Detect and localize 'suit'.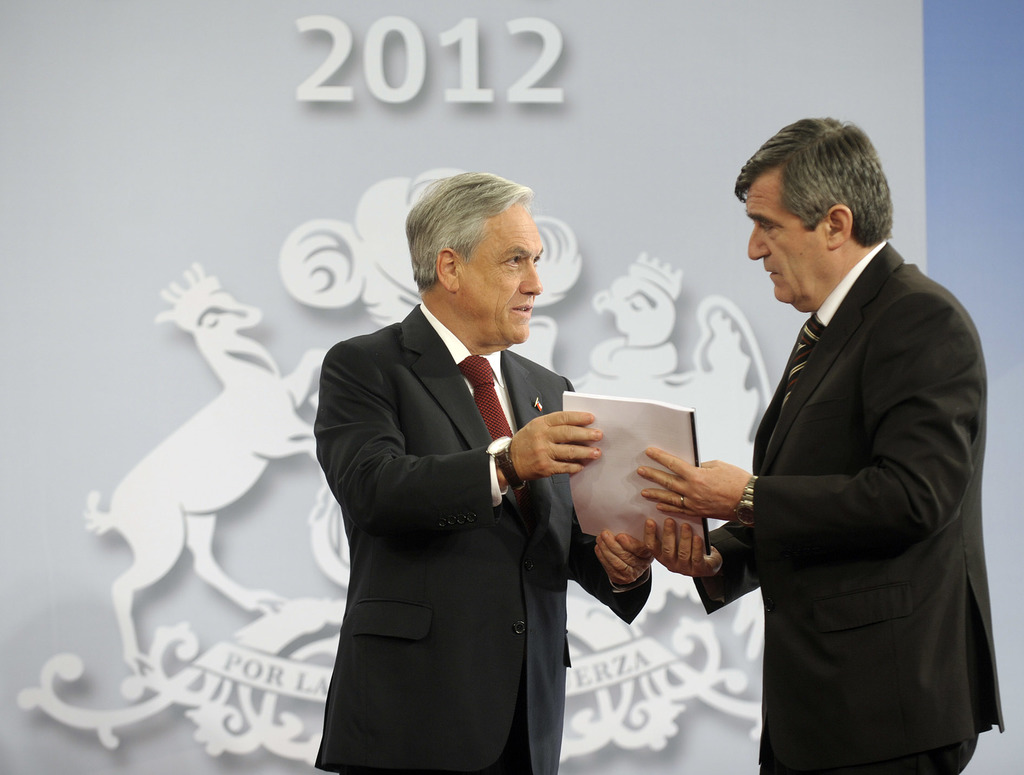
Localized at BBox(308, 301, 652, 774).
